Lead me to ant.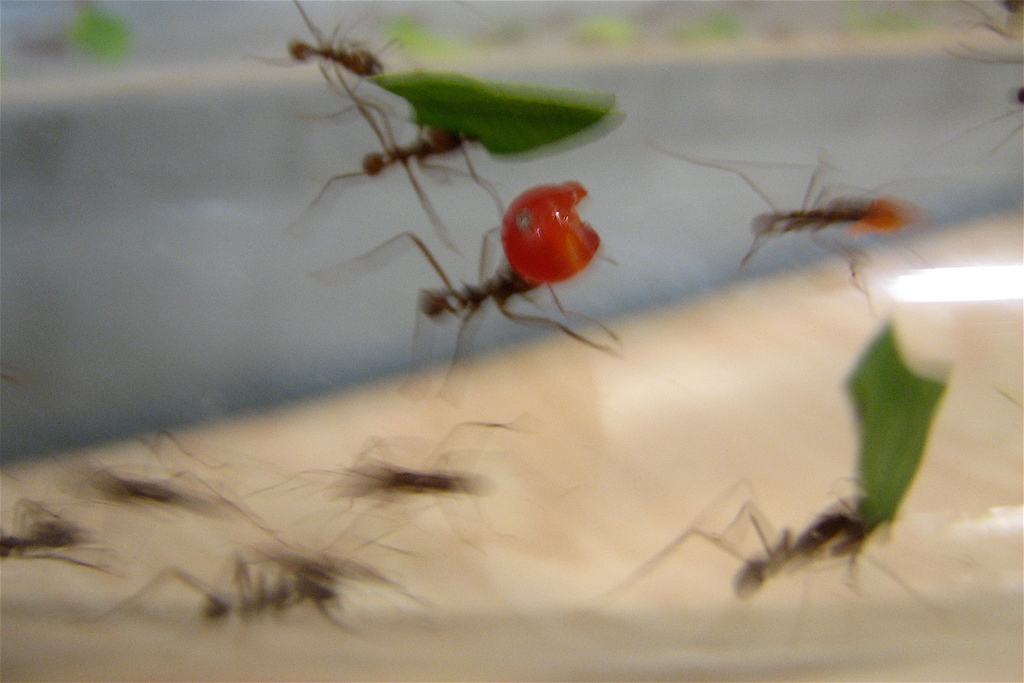
Lead to bbox(645, 143, 965, 288).
